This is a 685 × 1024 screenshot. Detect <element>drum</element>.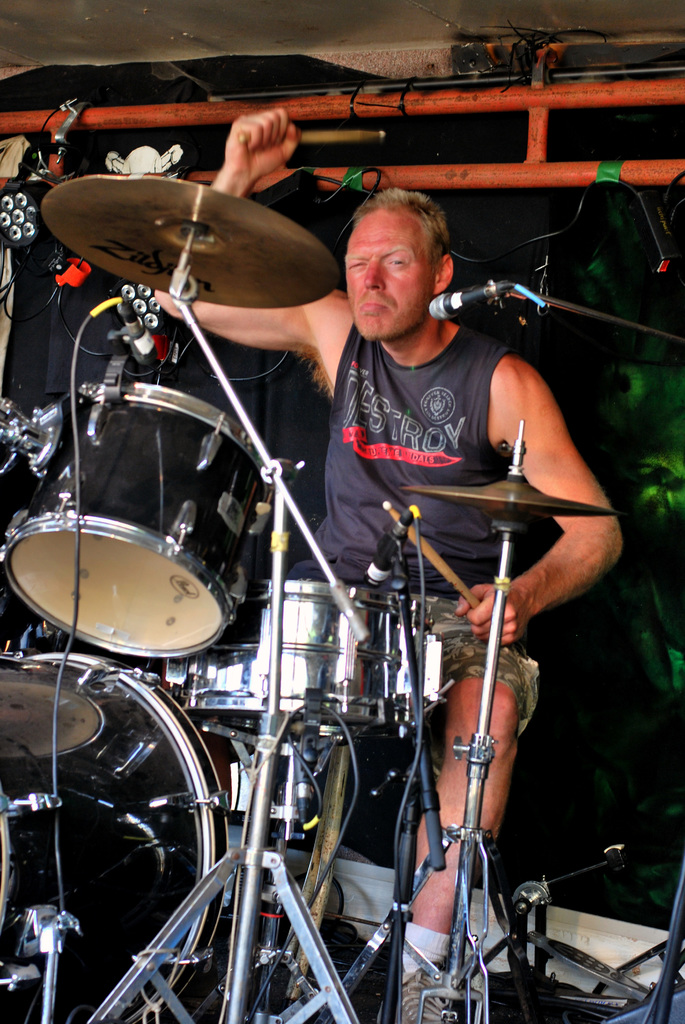
bbox=[19, 380, 264, 653].
